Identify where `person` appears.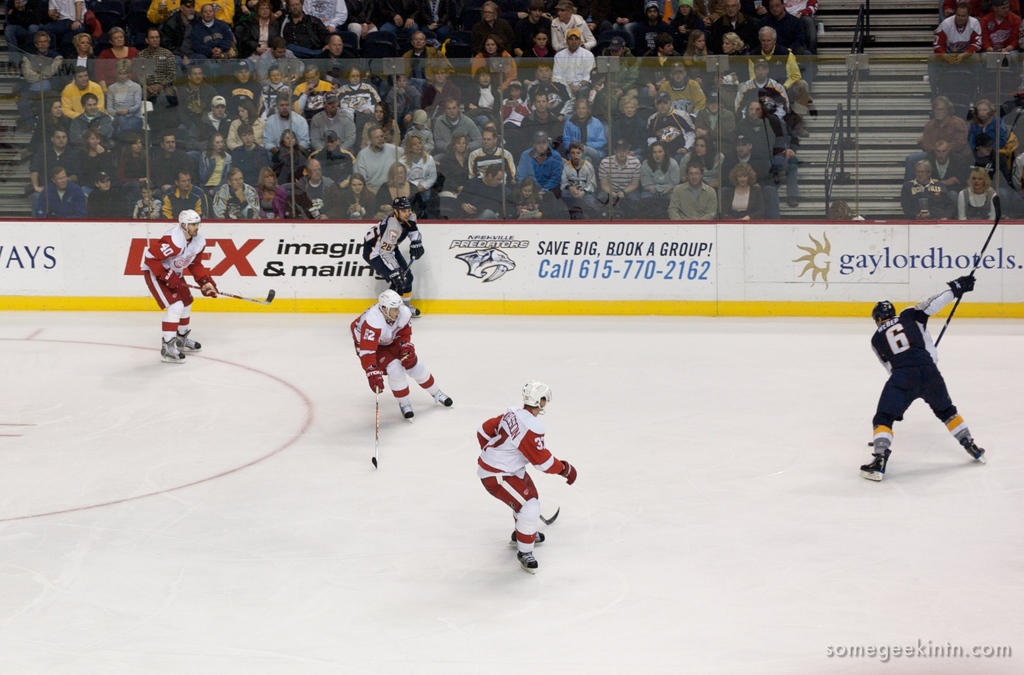
Appears at <region>969, 99, 1015, 158</region>.
